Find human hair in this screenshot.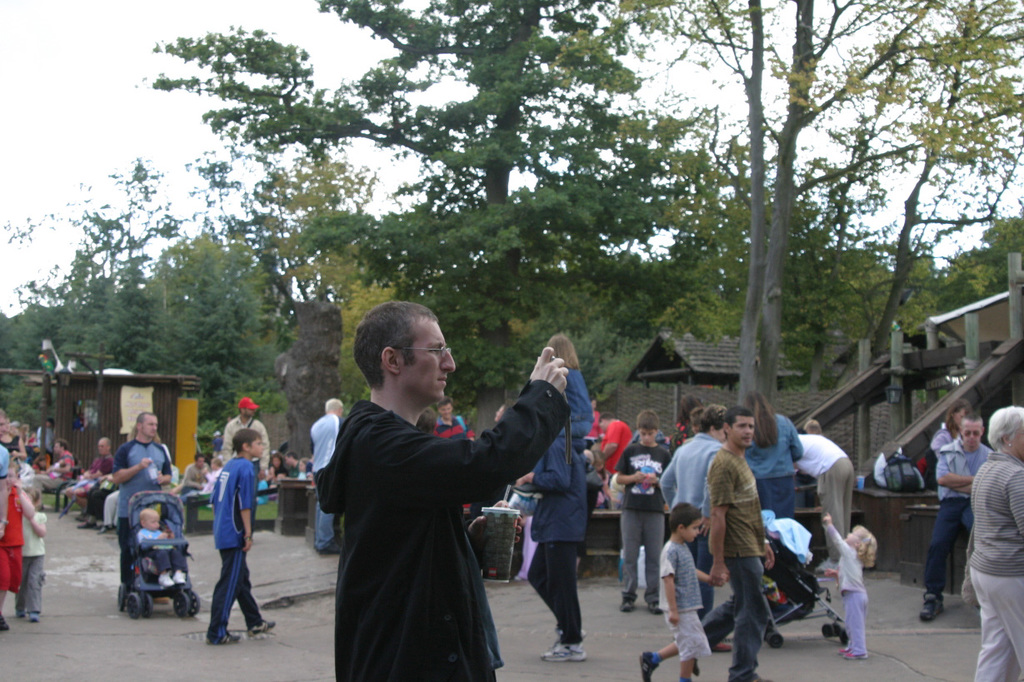
The bounding box for human hair is (left=232, top=430, right=262, bottom=455).
